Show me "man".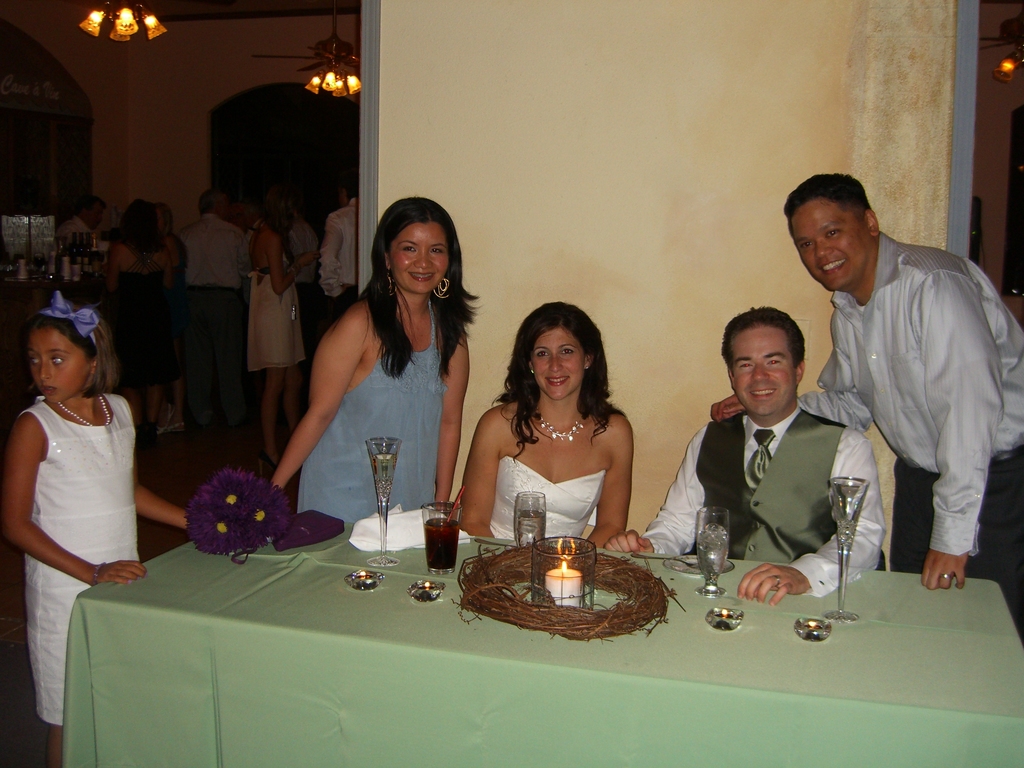
"man" is here: x1=184, y1=195, x2=245, y2=432.
